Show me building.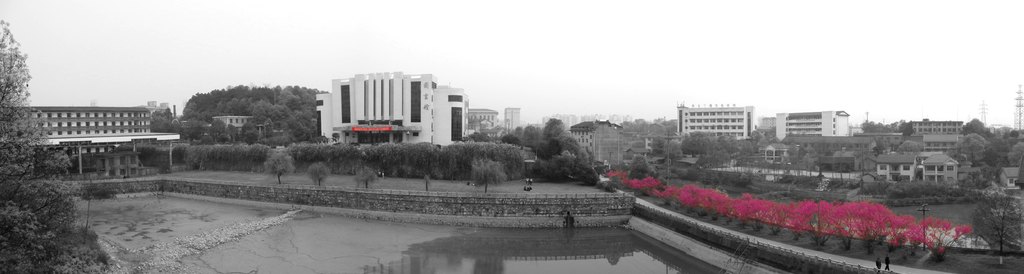
building is here: {"left": 681, "top": 100, "right": 749, "bottom": 139}.
